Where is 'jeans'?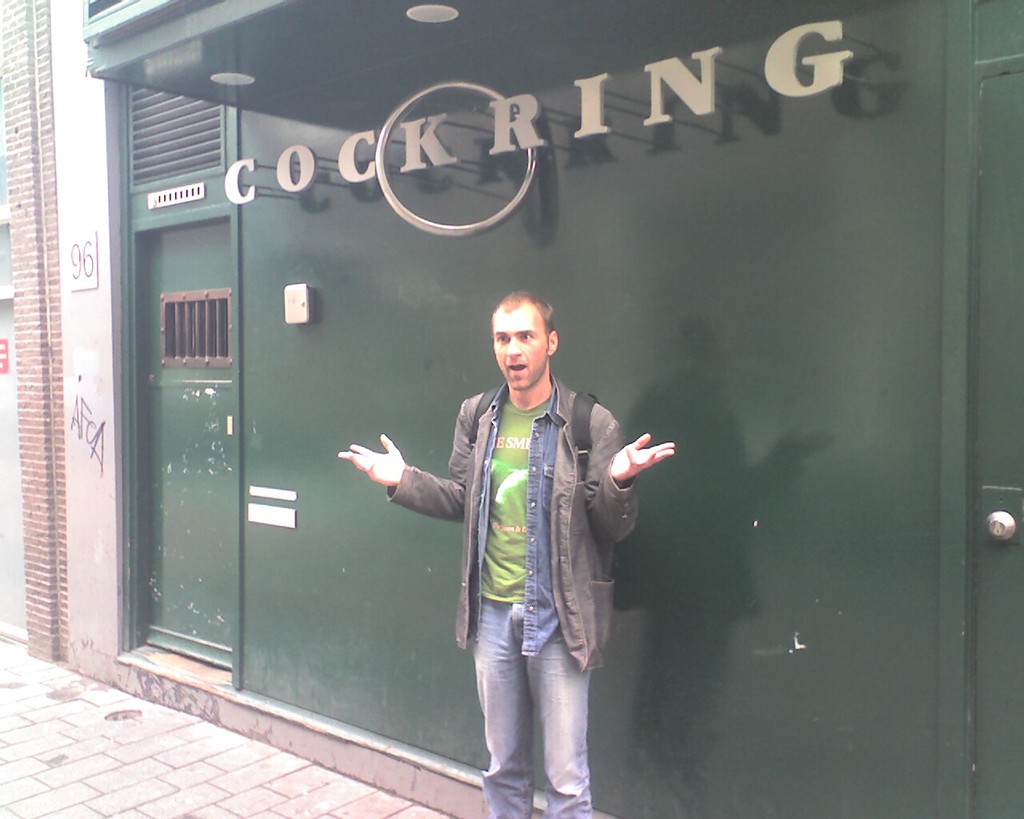
box=[473, 599, 602, 818].
